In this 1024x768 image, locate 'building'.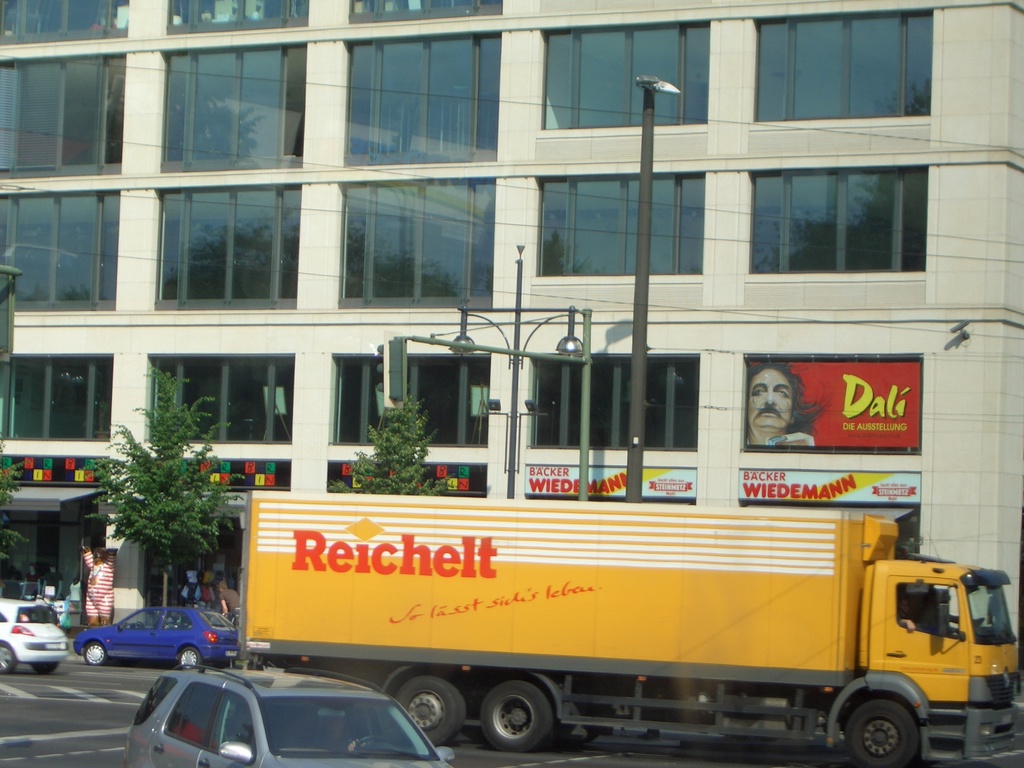
Bounding box: left=0, top=0, right=1023, bottom=610.
